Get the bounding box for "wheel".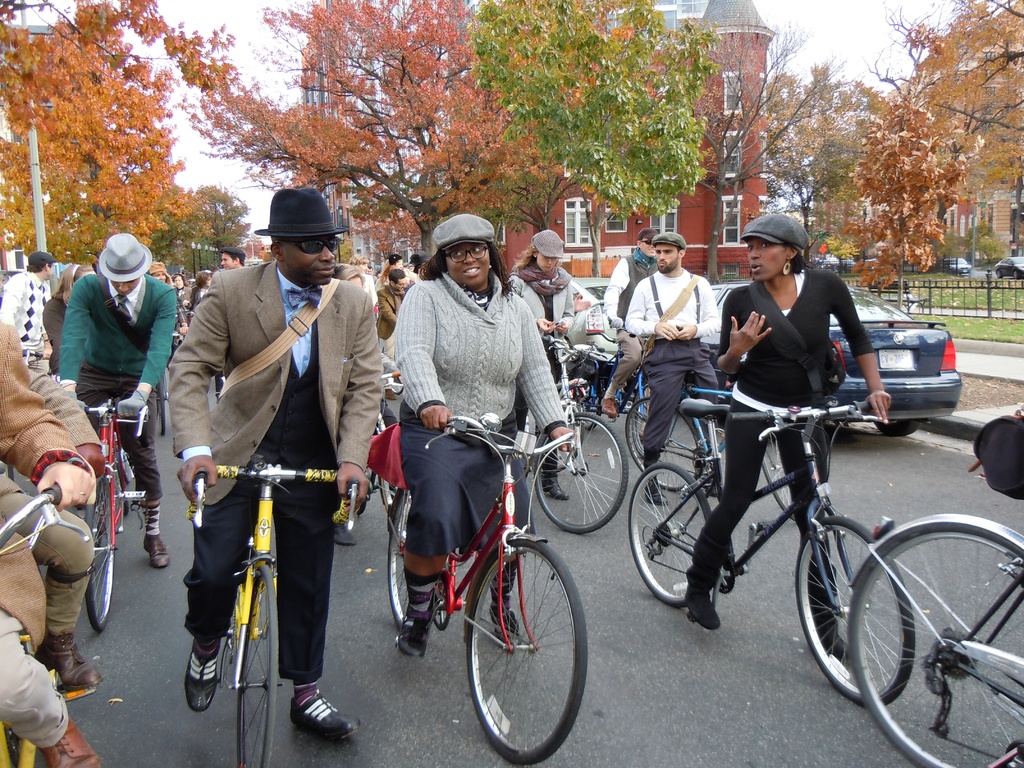
rect(627, 461, 717, 610).
